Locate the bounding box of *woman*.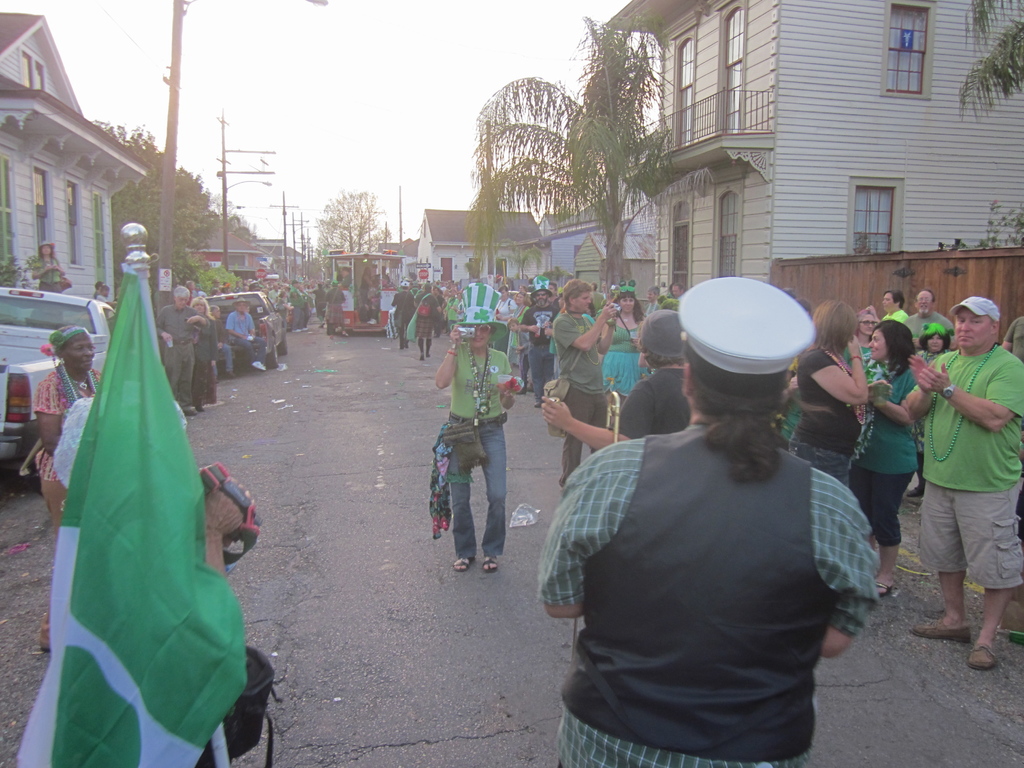
Bounding box: 451:291:463:323.
